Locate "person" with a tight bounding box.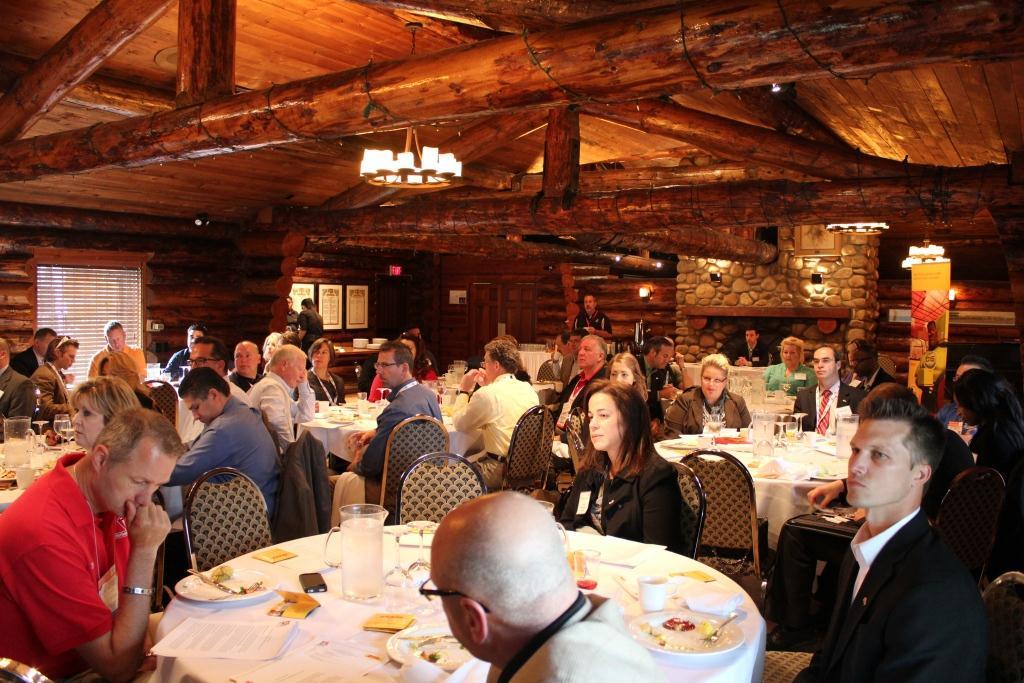
l=429, t=494, r=664, b=682.
